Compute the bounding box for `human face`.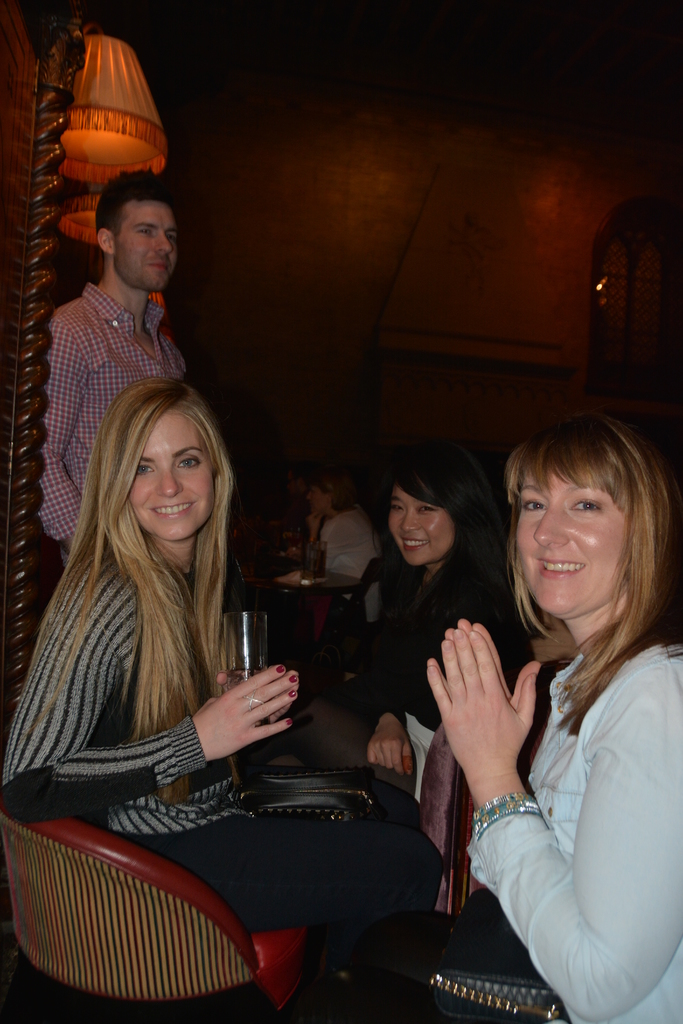
{"x1": 386, "y1": 488, "x2": 454, "y2": 568}.
